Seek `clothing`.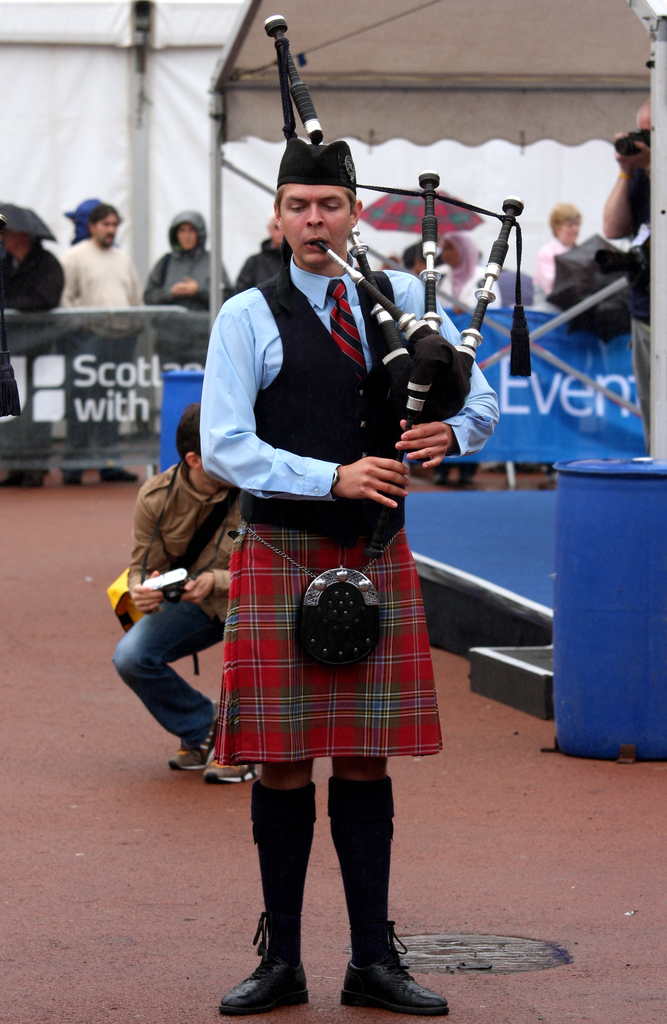
pyautogui.locateOnScreen(538, 239, 581, 308).
